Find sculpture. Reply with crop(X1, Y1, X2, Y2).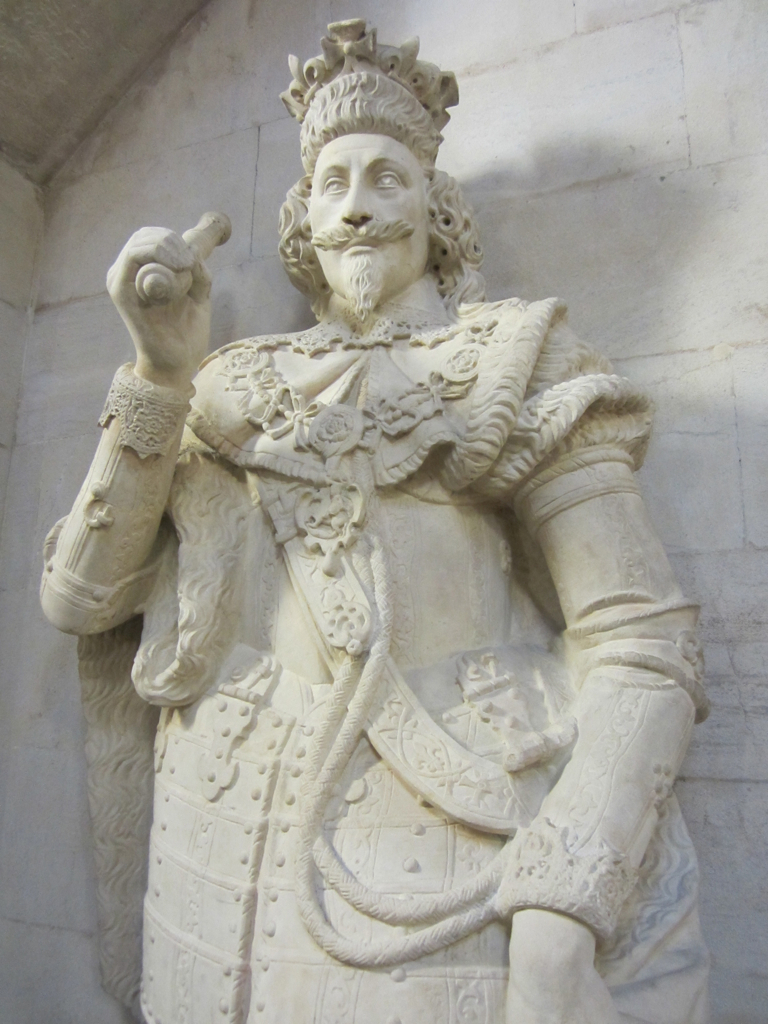
crop(26, 72, 714, 1014).
